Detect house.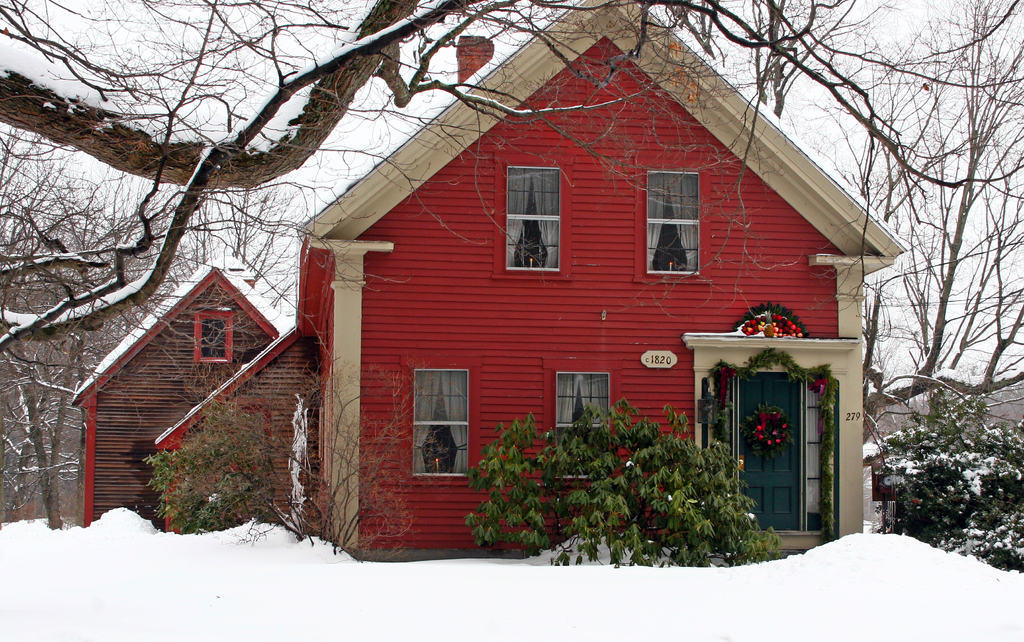
Detected at <bbox>152, 35, 885, 569</bbox>.
